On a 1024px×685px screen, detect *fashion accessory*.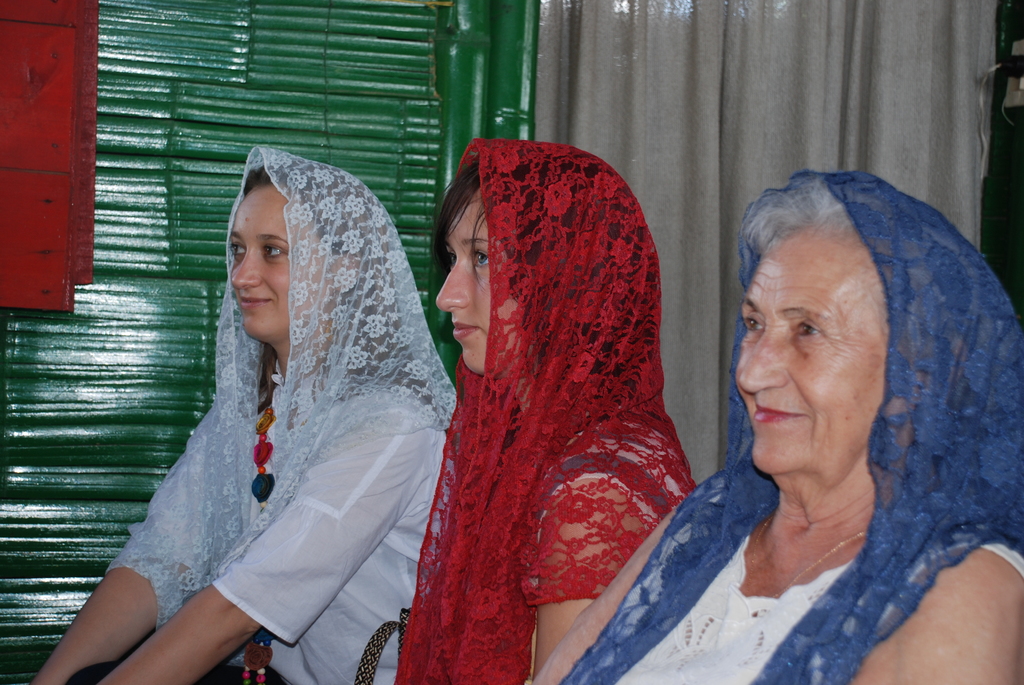
pyautogui.locateOnScreen(243, 405, 276, 684).
